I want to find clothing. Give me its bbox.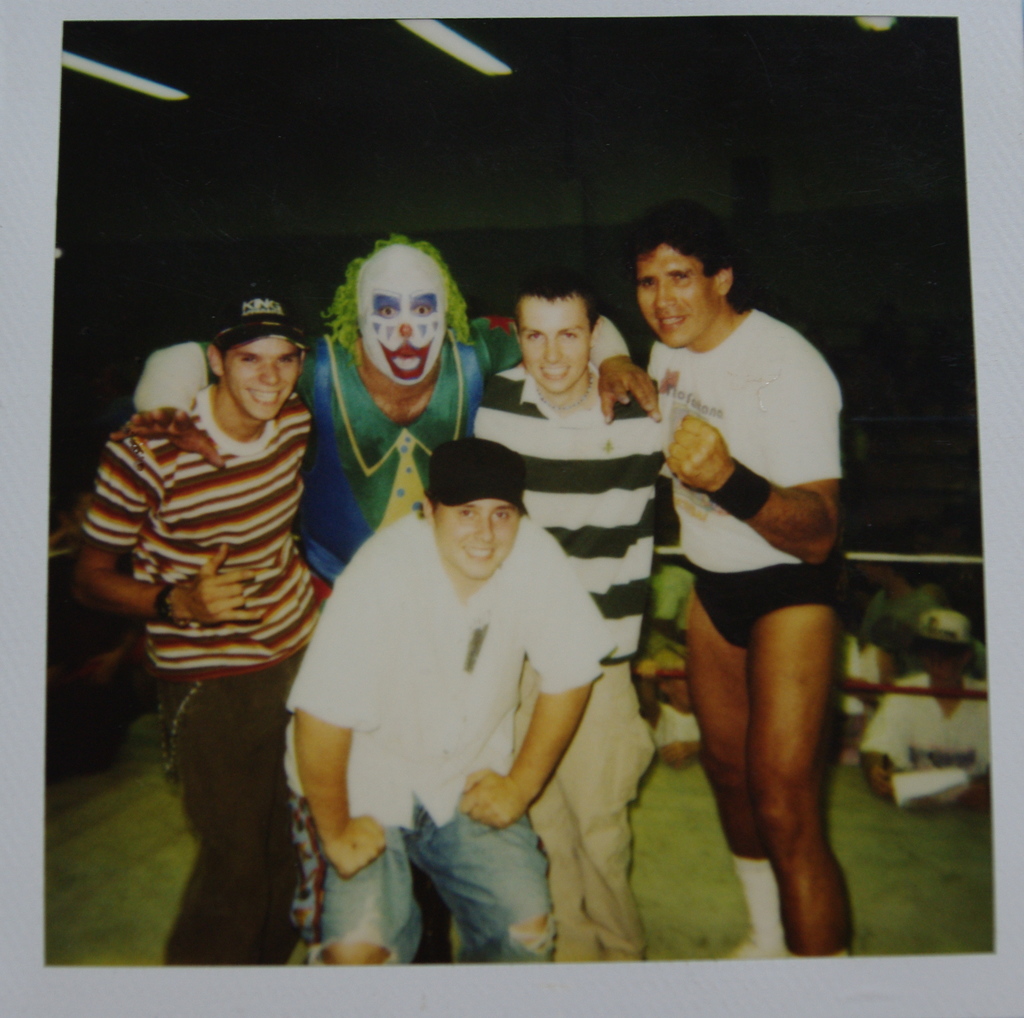
(638, 306, 845, 646).
